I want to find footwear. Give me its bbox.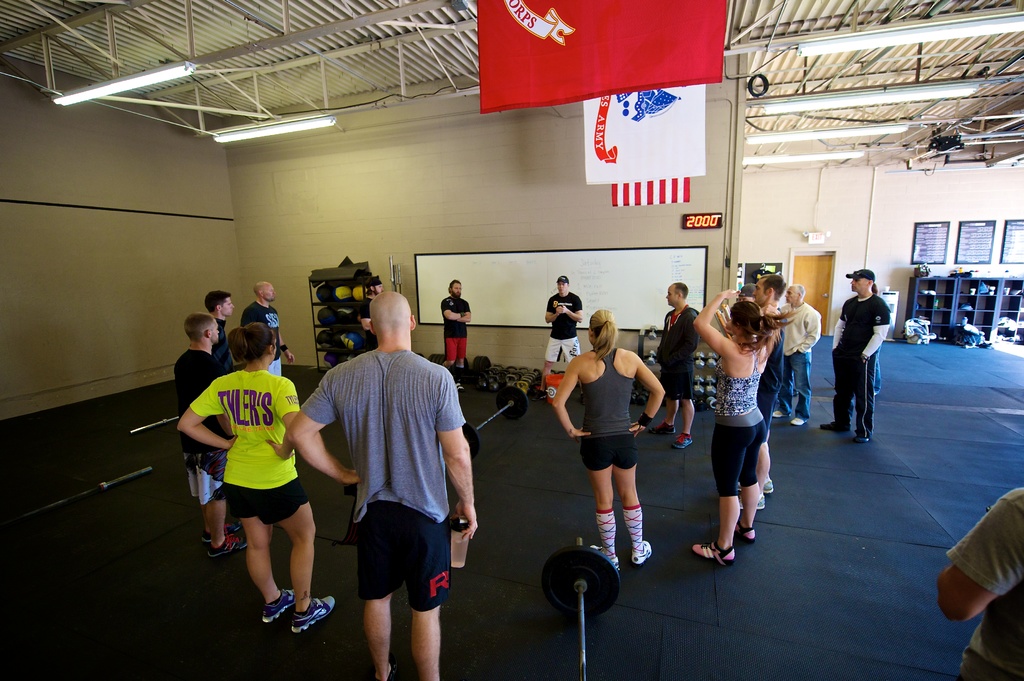
left=787, top=415, right=805, bottom=426.
